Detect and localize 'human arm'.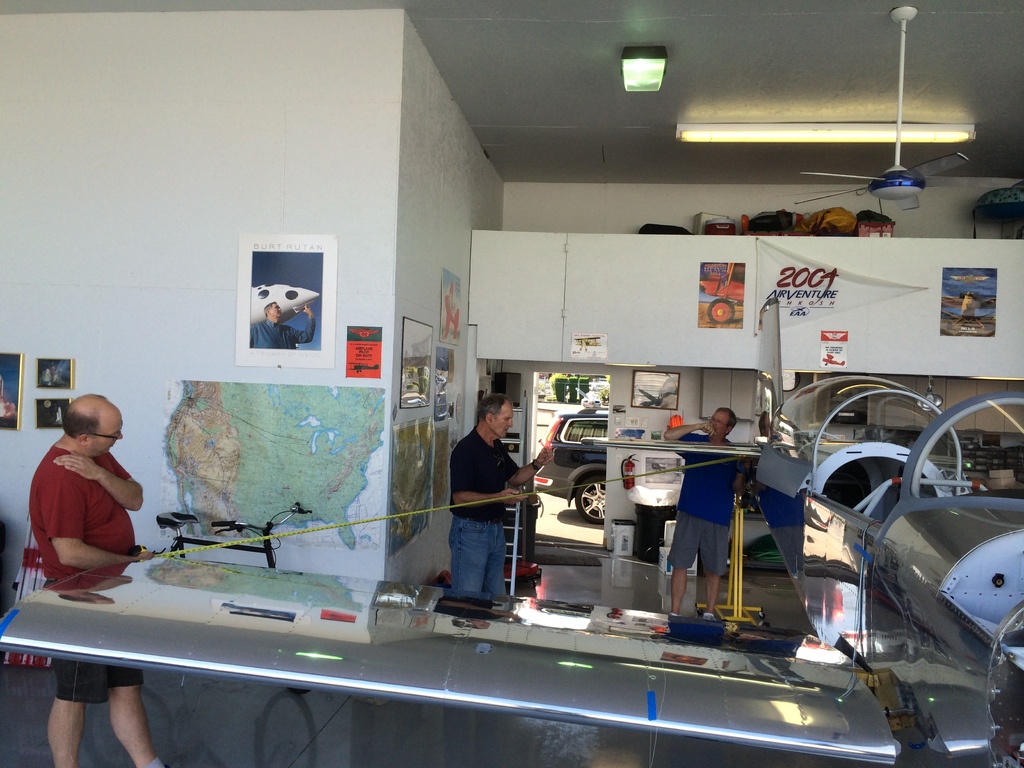
Localized at 47/471/134/595.
